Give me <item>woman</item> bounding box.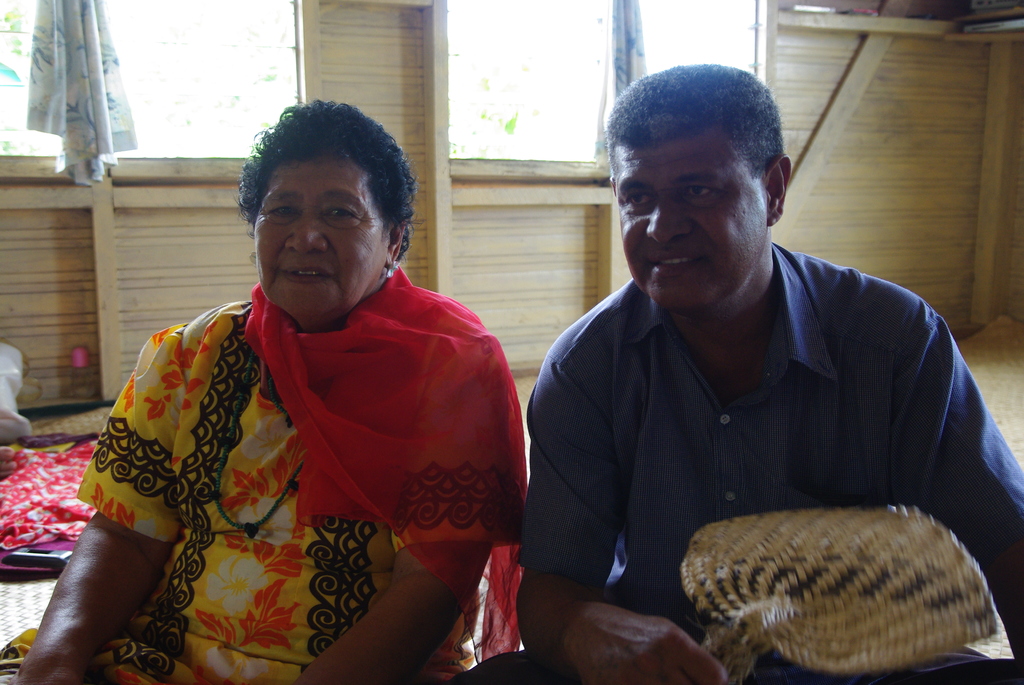
box(76, 100, 575, 681).
